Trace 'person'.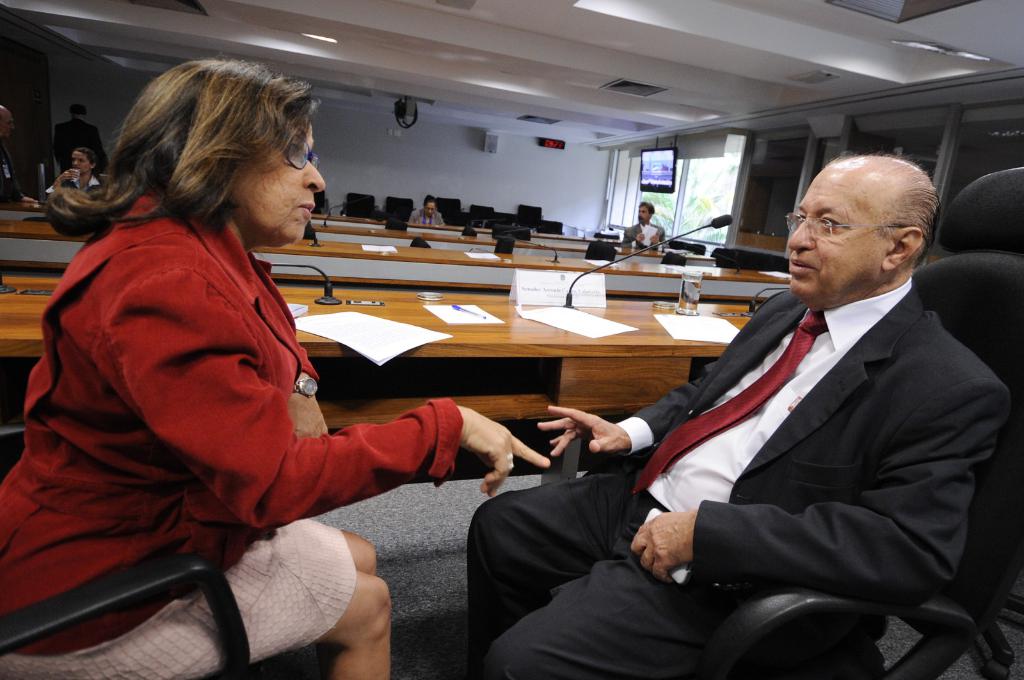
Traced to (618, 198, 669, 255).
